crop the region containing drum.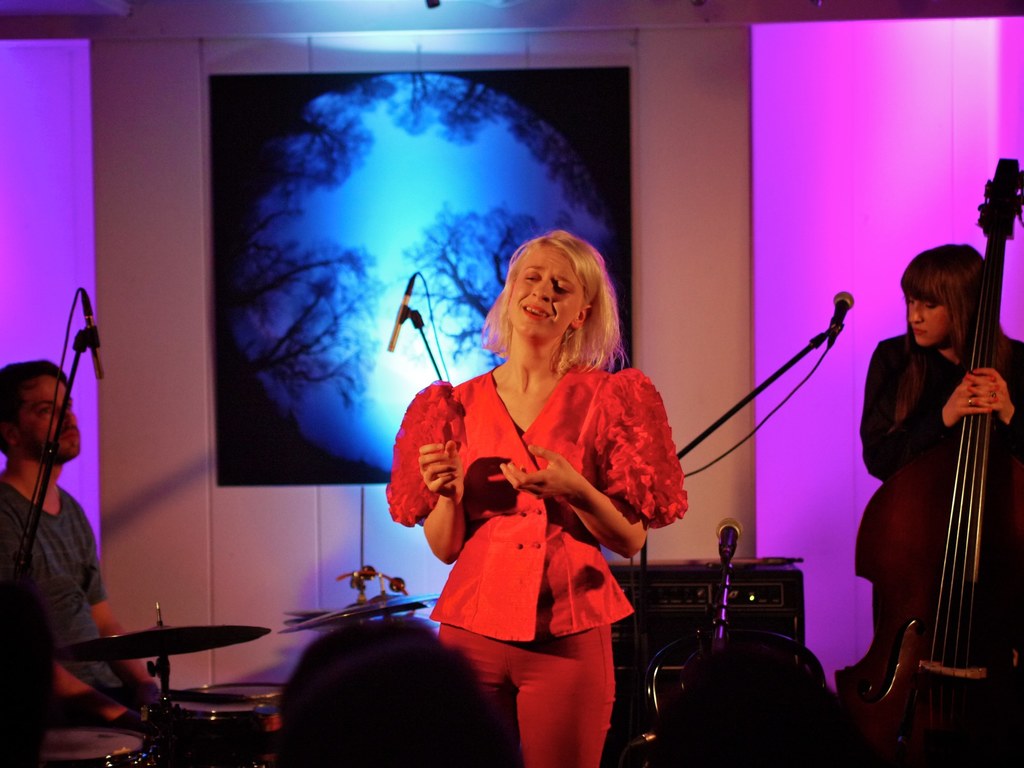
Crop region: (42,728,147,767).
